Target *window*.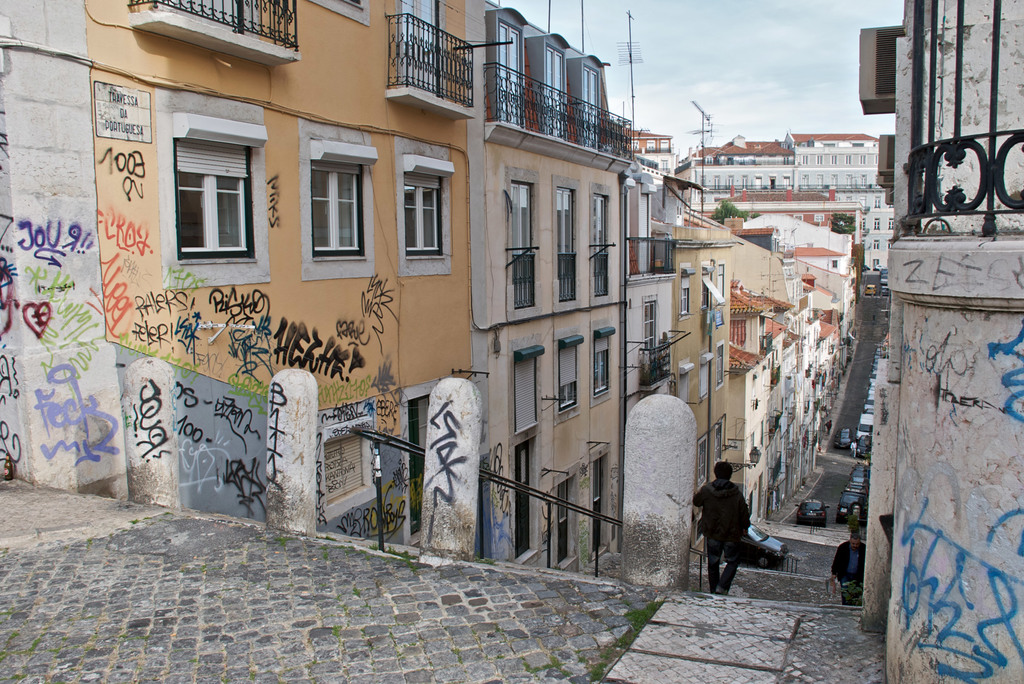
Target region: (x1=592, y1=316, x2=620, y2=401).
